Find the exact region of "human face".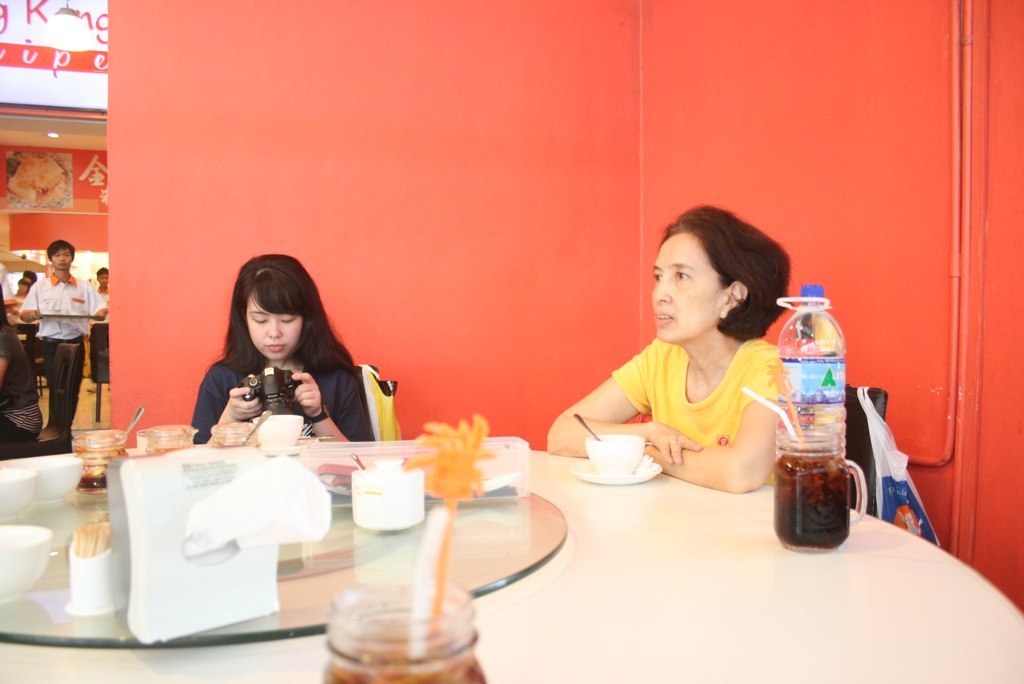
Exact region: <box>239,296,304,363</box>.
